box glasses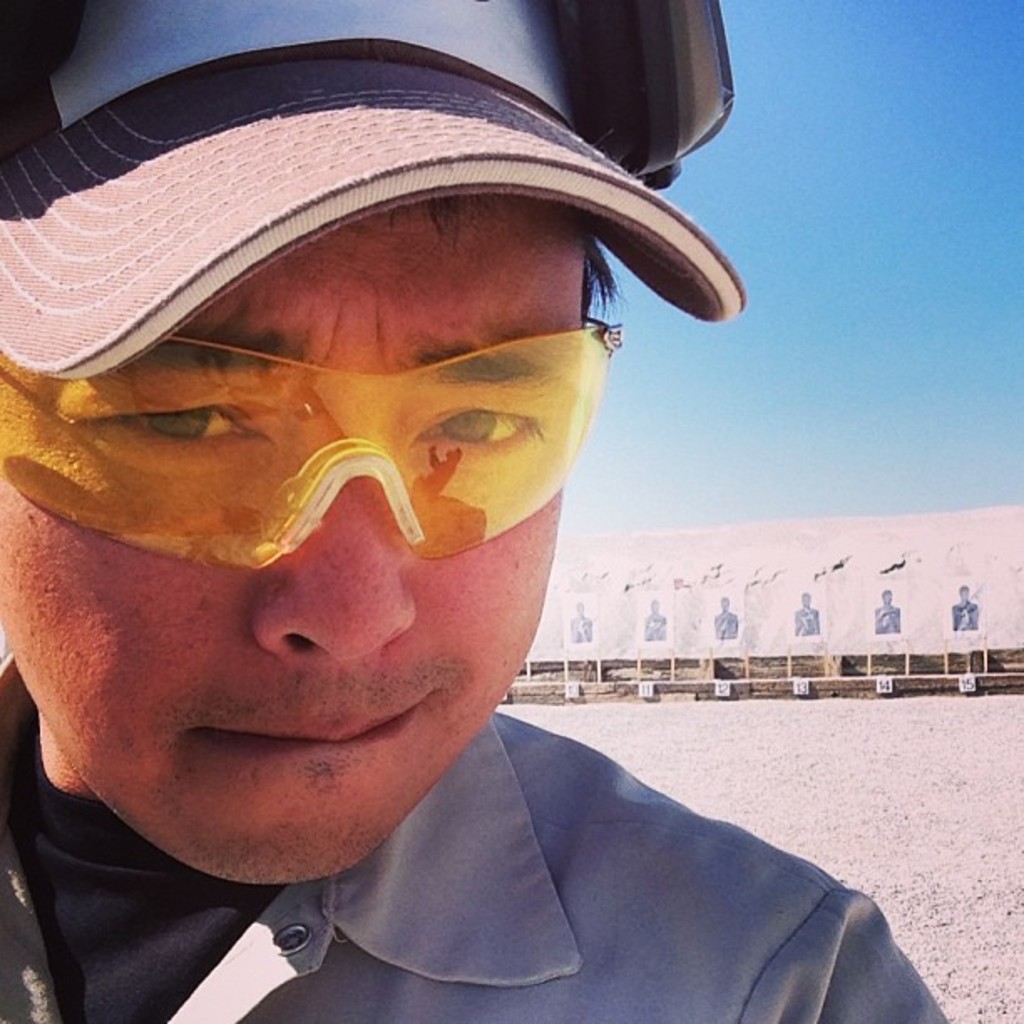
(left=25, top=330, right=632, bottom=572)
